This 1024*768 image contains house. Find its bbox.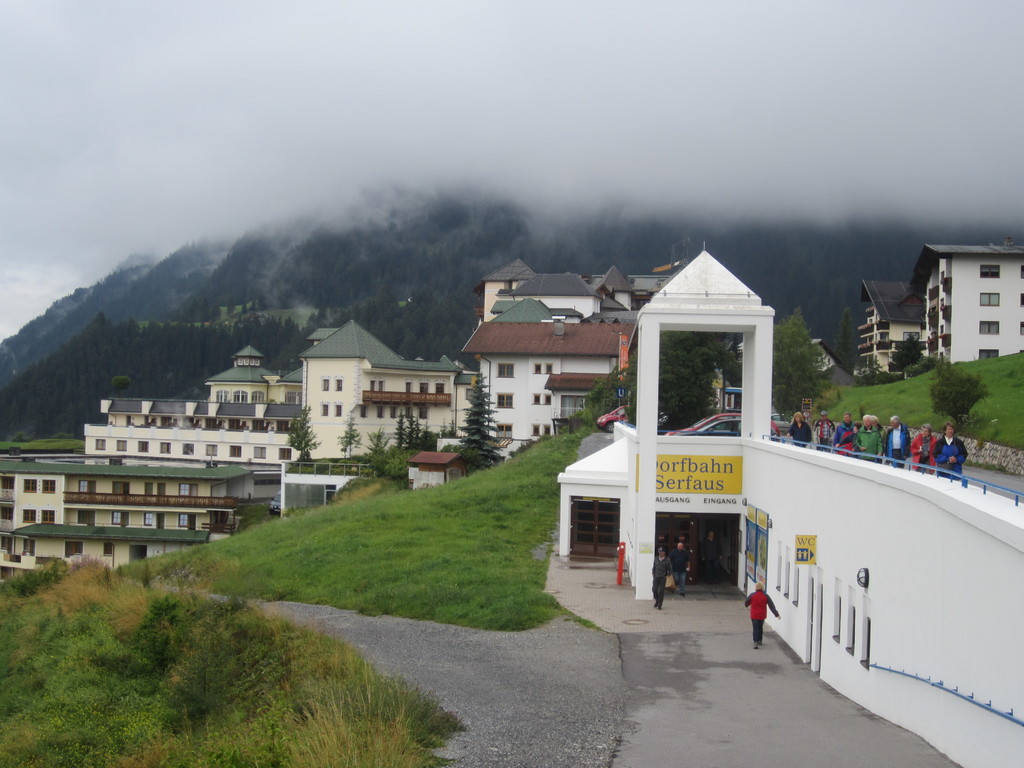
<region>593, 264, 649, 312</region>.
